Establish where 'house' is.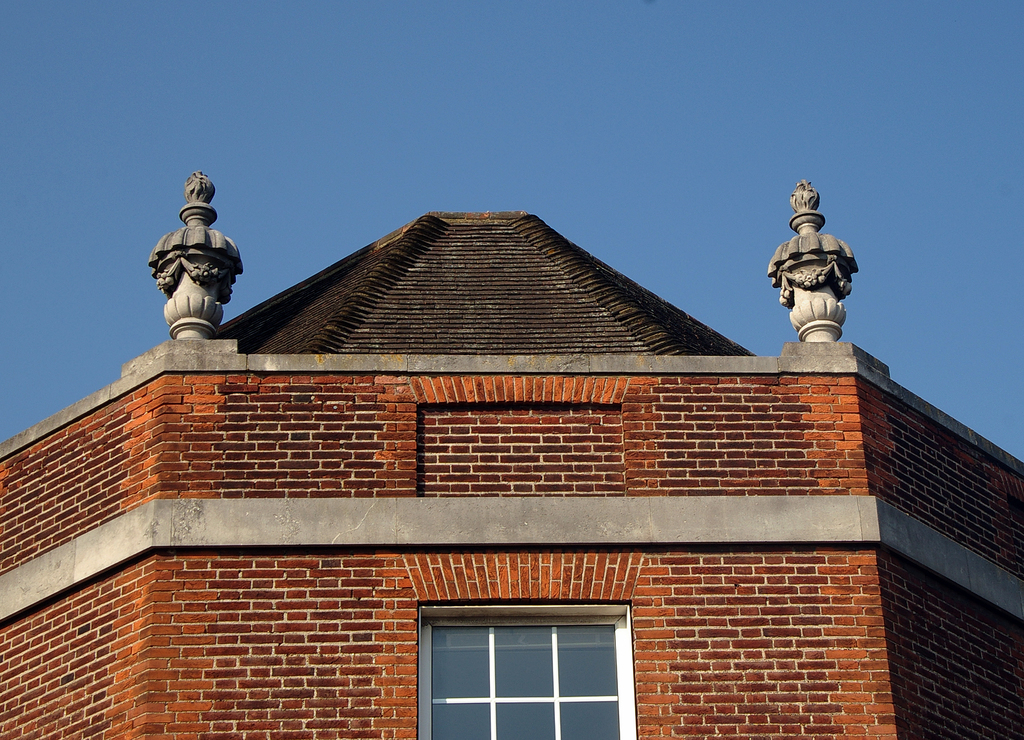
Established at [0, 169, 1021, 739].
